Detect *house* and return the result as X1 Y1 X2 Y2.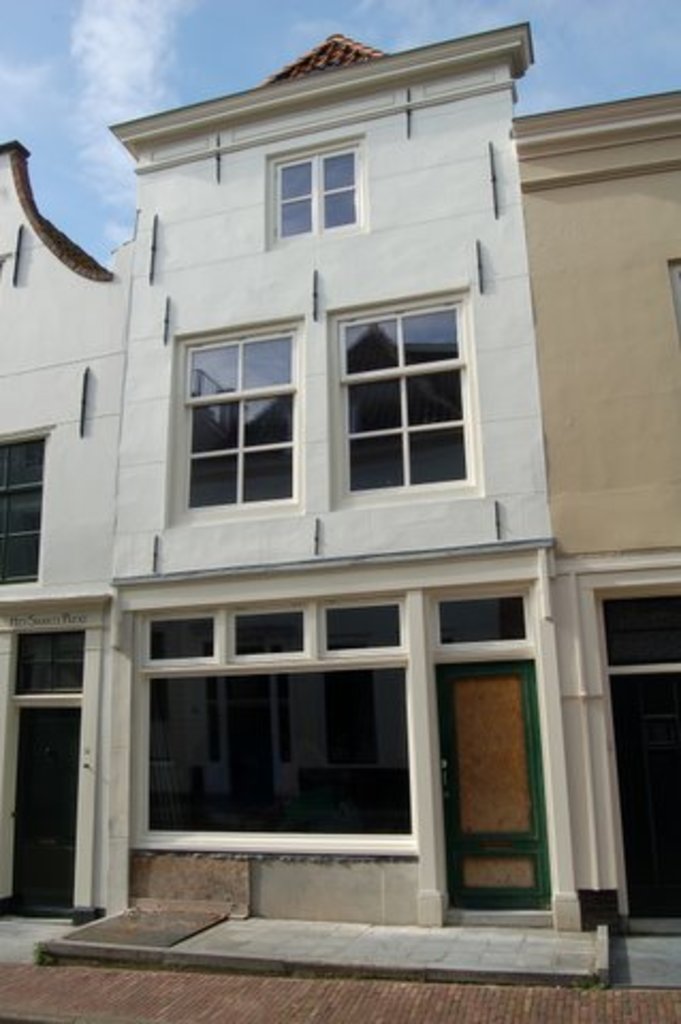
0 19 679 937.
